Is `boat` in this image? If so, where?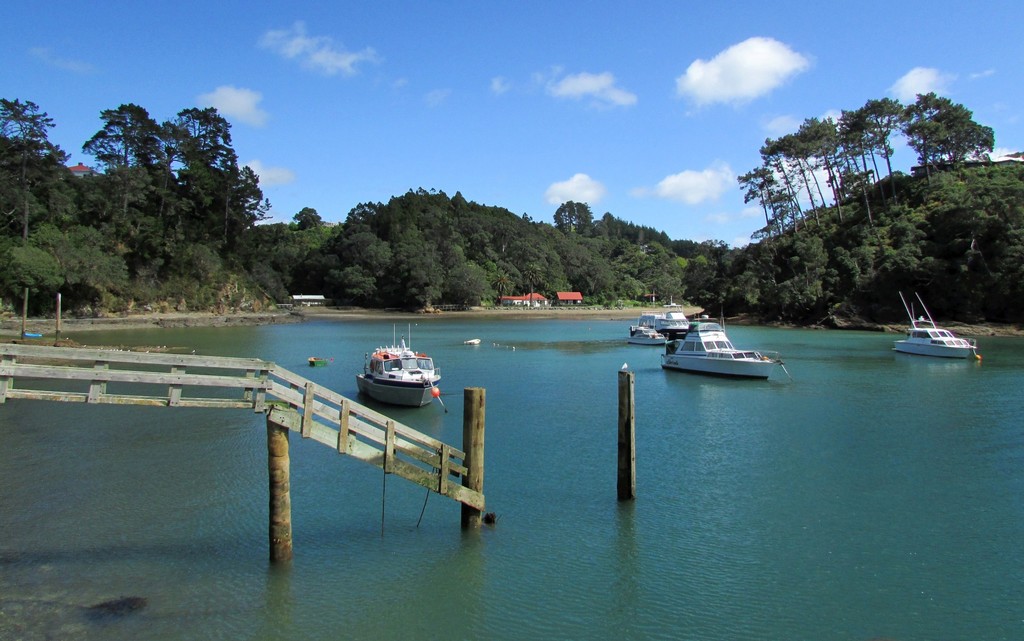
Yes, at bbox(632, 309, 696, 343).
